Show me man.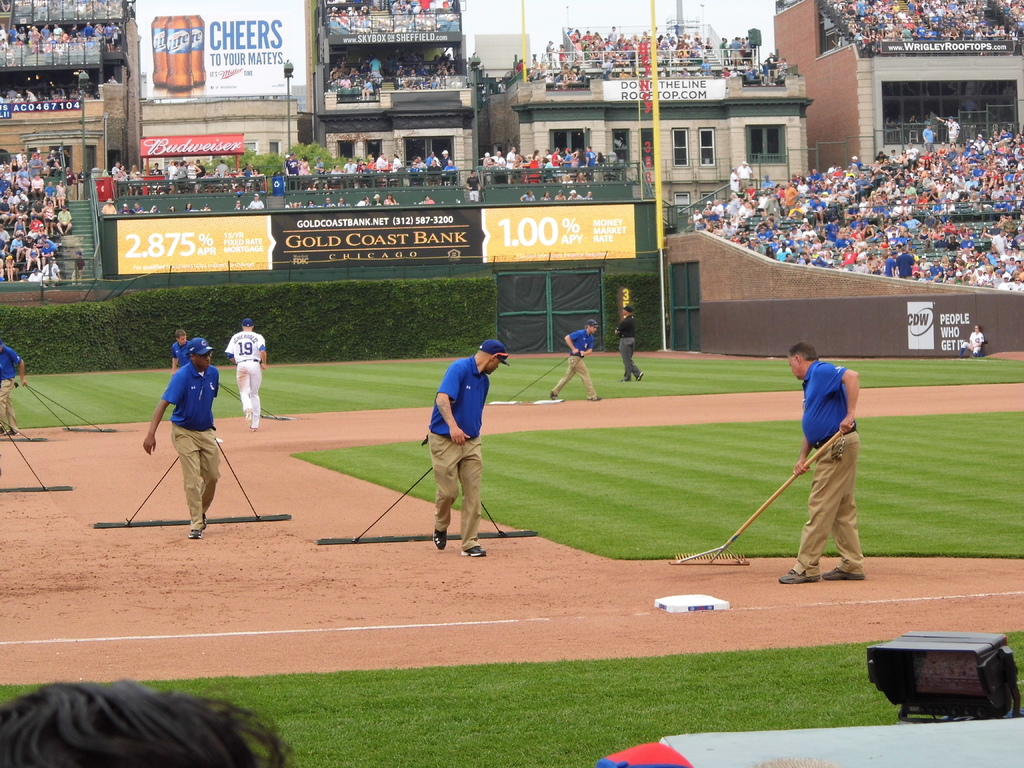
man is here: <bbox>551, 319, 600, 401</bbox>.
